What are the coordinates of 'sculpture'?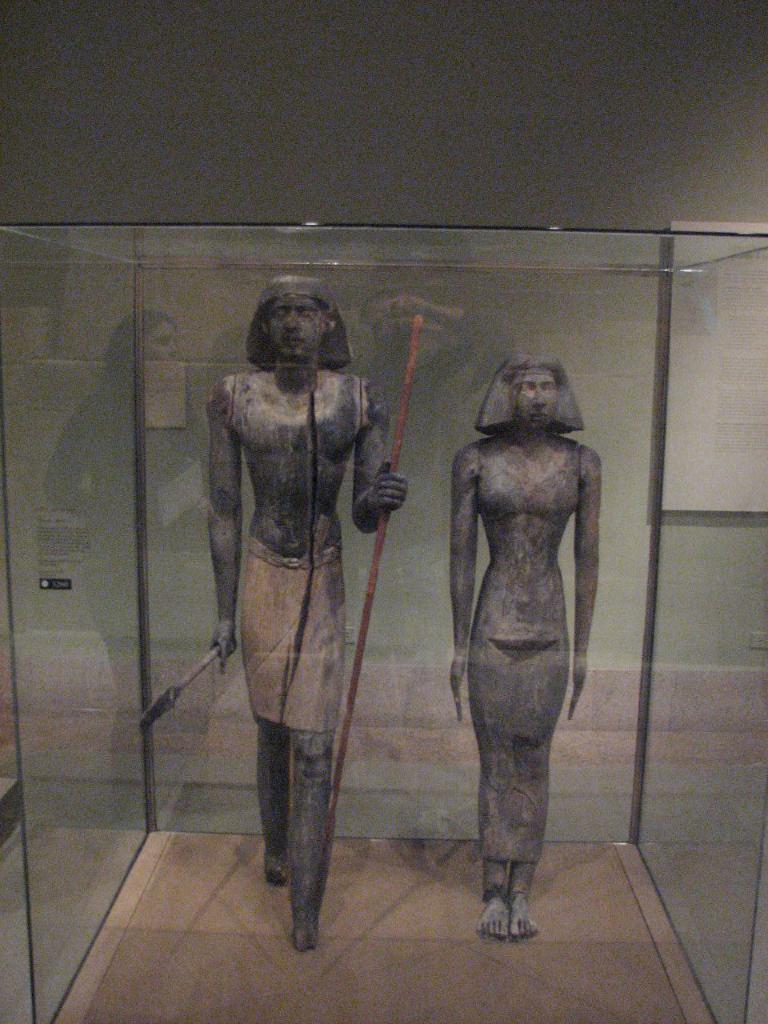
129, 278, 418, 959.
